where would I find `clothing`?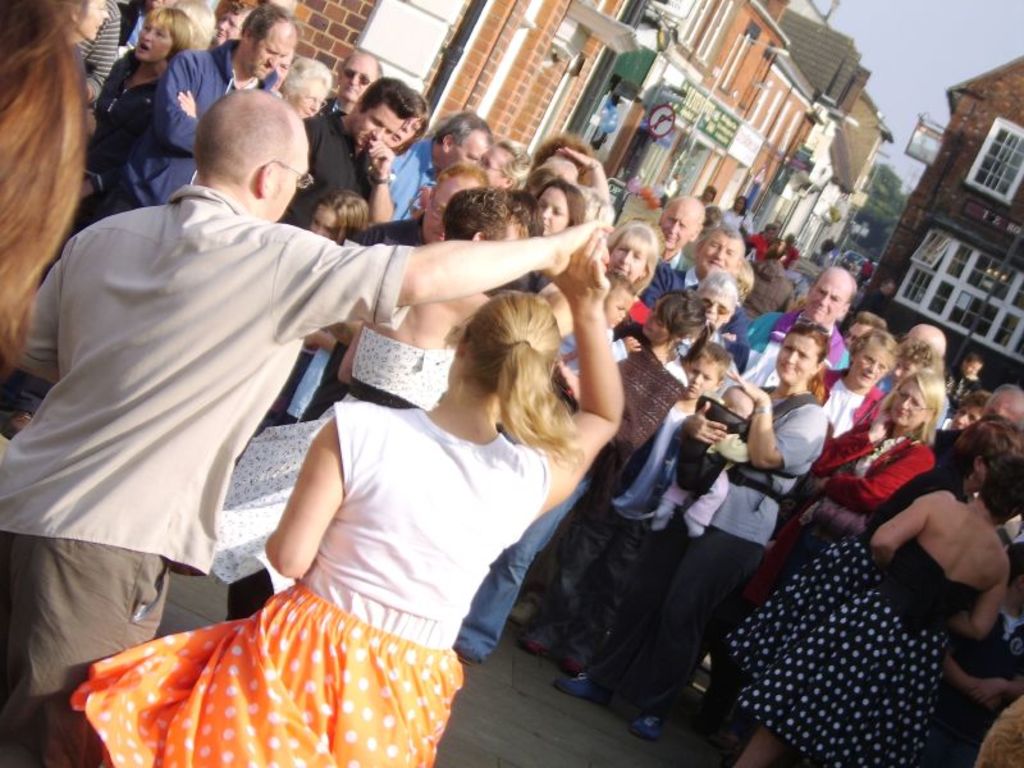
At x1=68 y1=0 x2=129 y2=105.
